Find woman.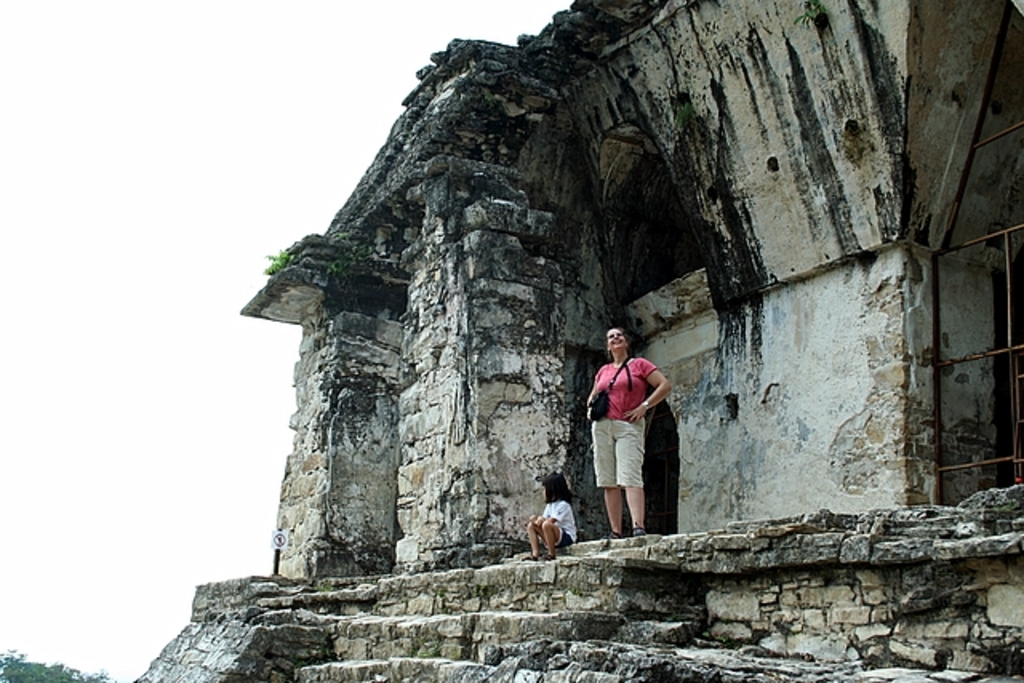
x1=587, y1=330, x2=666, y2=512.
